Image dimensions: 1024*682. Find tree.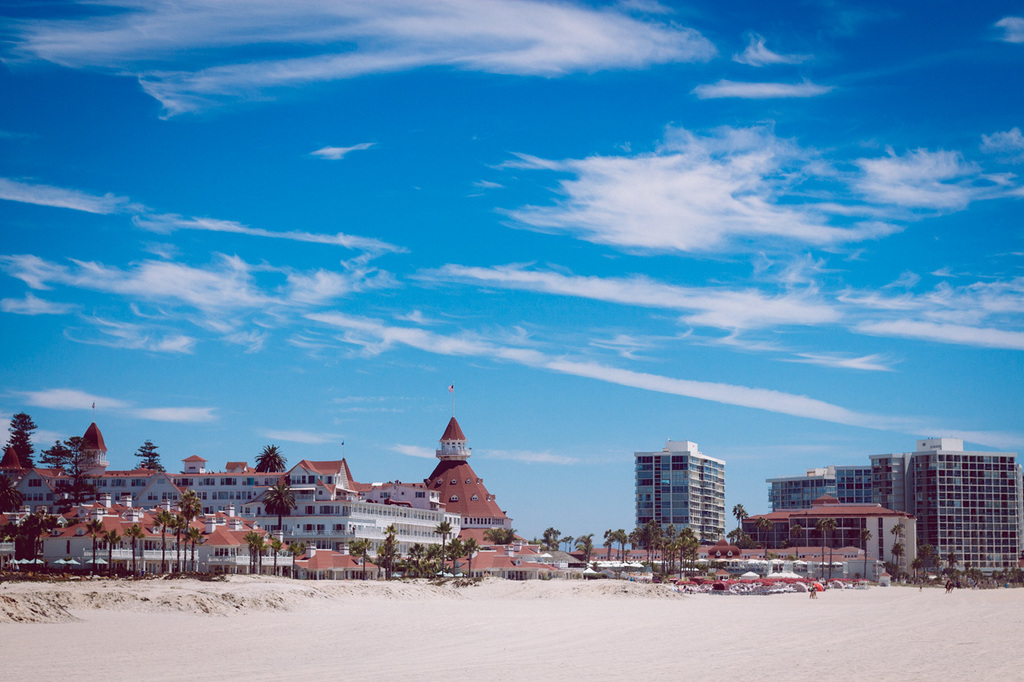
locate(251, 535, 263, 576).
